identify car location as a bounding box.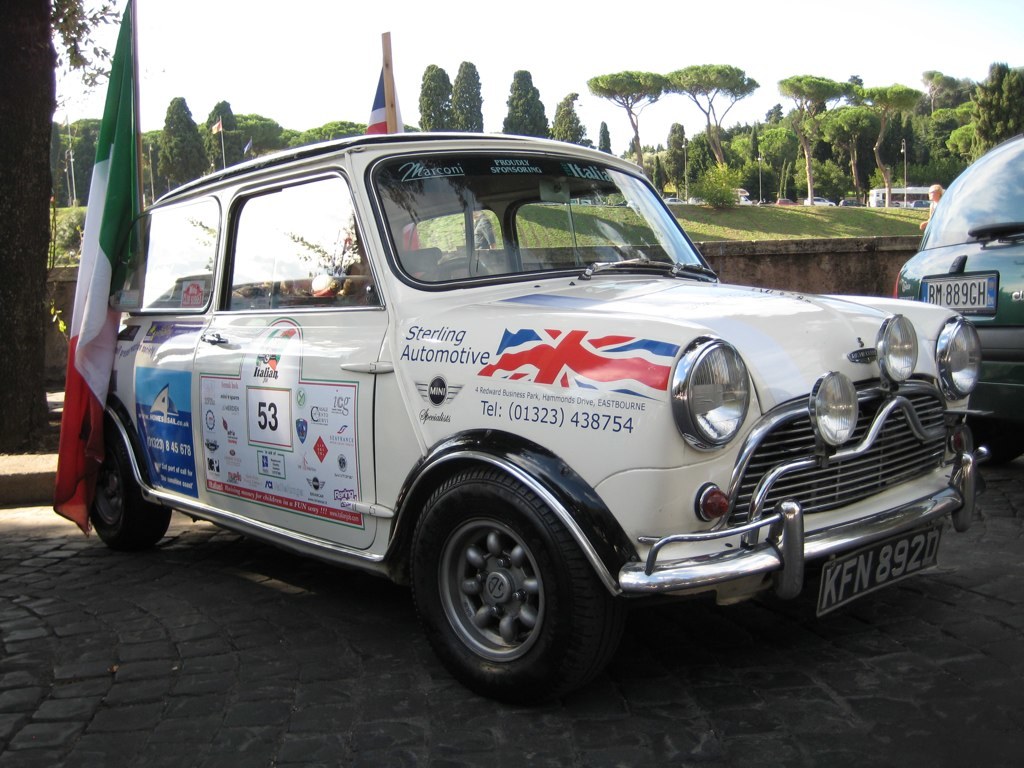
(897, 134, 1023, 430).
